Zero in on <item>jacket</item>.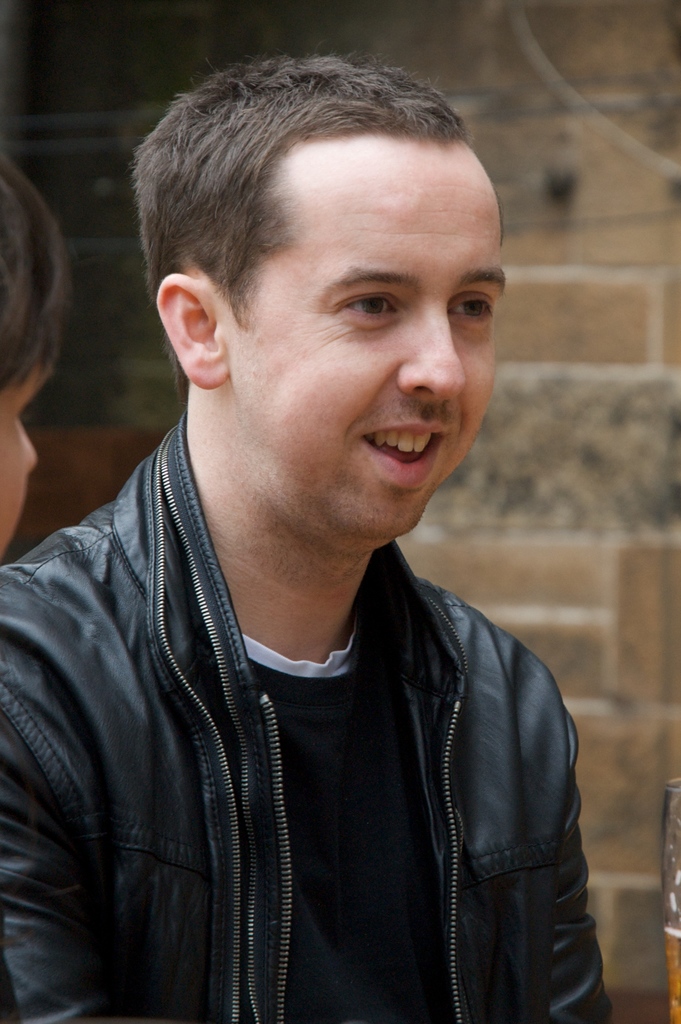
Zeroed in: (0,408,611,1023).
